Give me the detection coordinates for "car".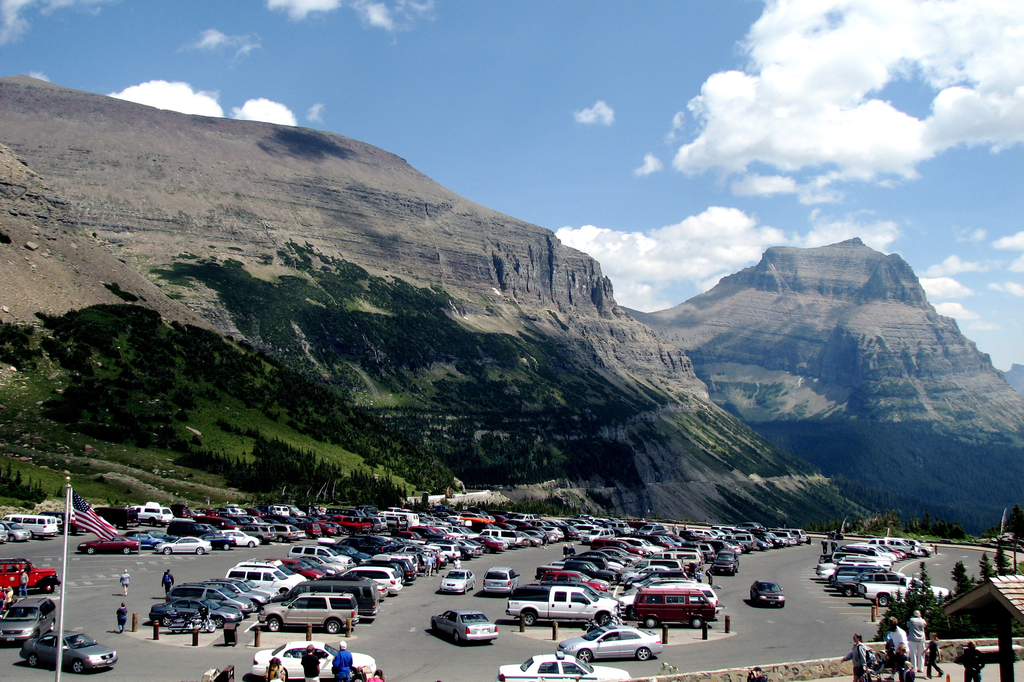
[22, 627, 114, 674].
